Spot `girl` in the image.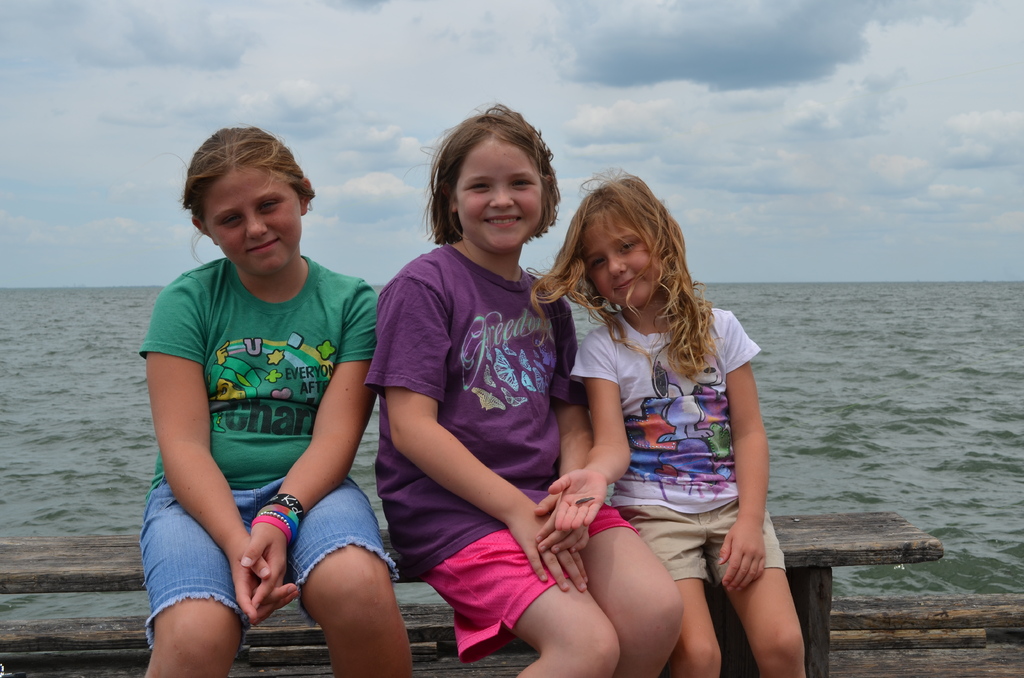
`girl` found at 527:165:801:677.
